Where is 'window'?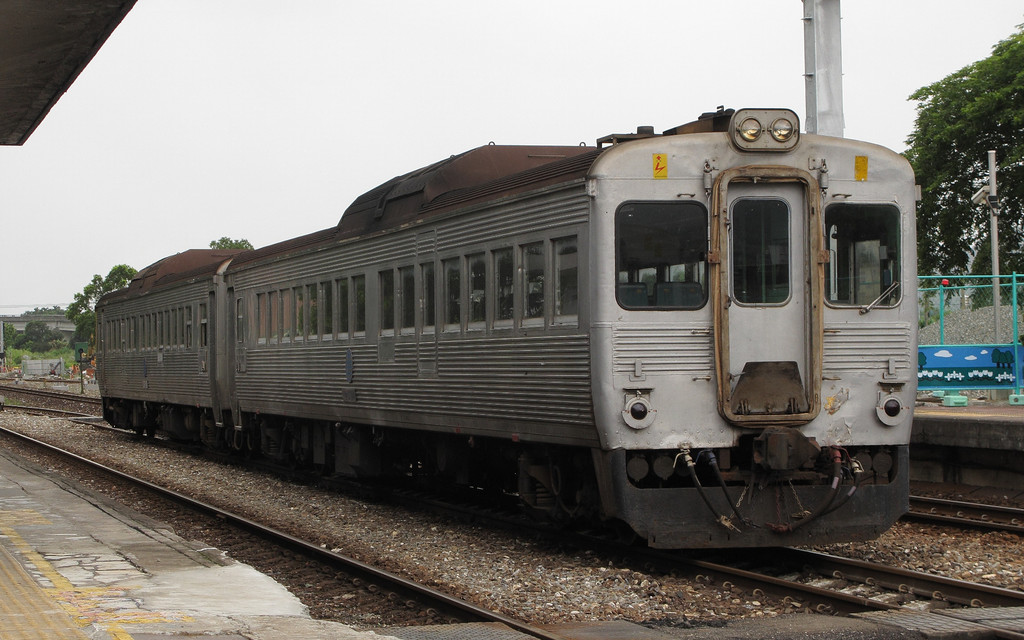
x1=295 y1=287 x2=304 y2=342.
